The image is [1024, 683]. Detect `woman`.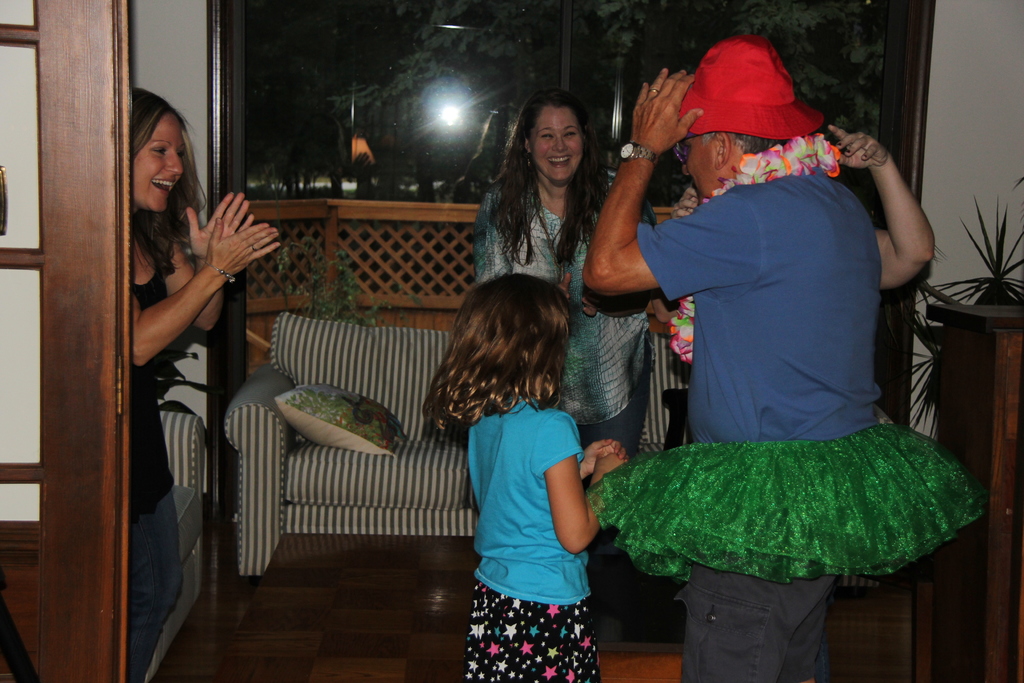
Detection: {"left": 116, "top": 125, "right": 257, "bottom": 671}.
